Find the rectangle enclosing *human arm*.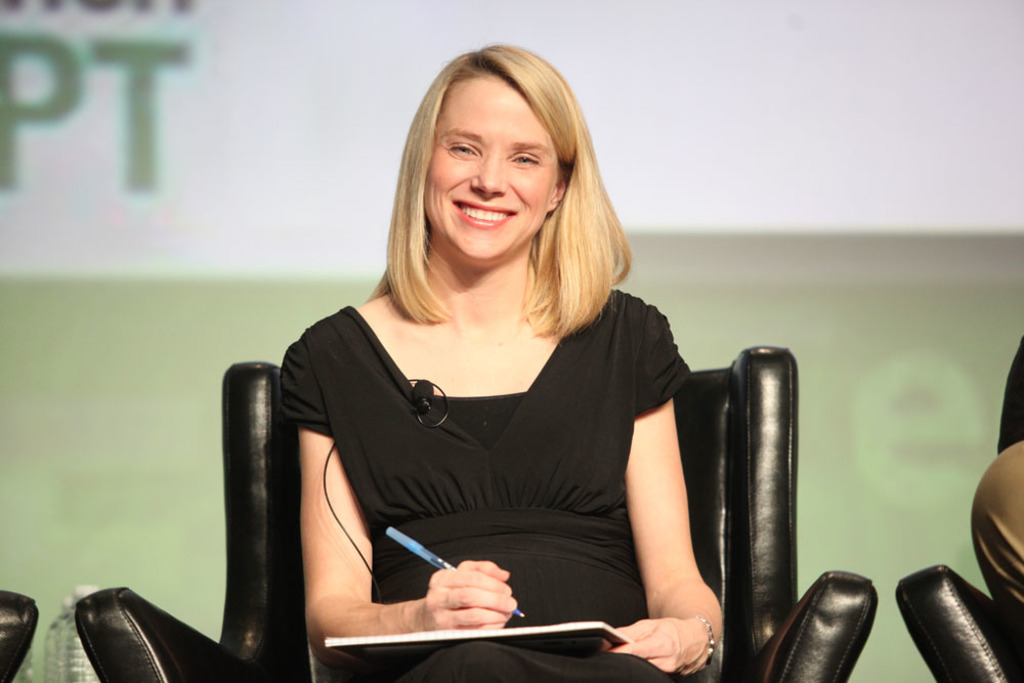
<bbox>616, 377, 717, 661</bbox>.
